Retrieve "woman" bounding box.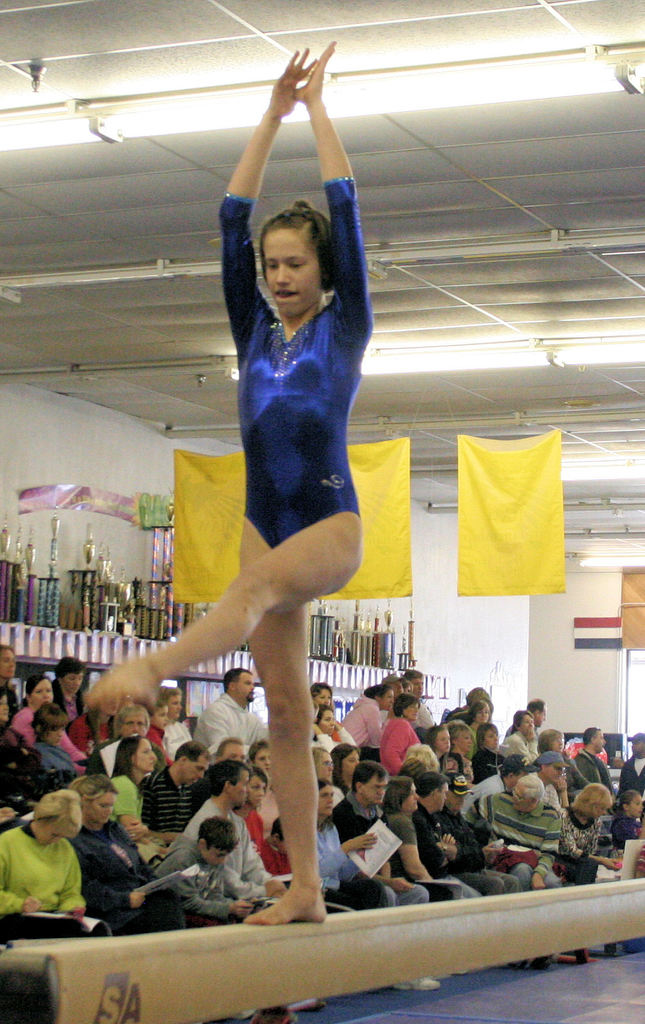
Bounding box: 479,722,502,755.
